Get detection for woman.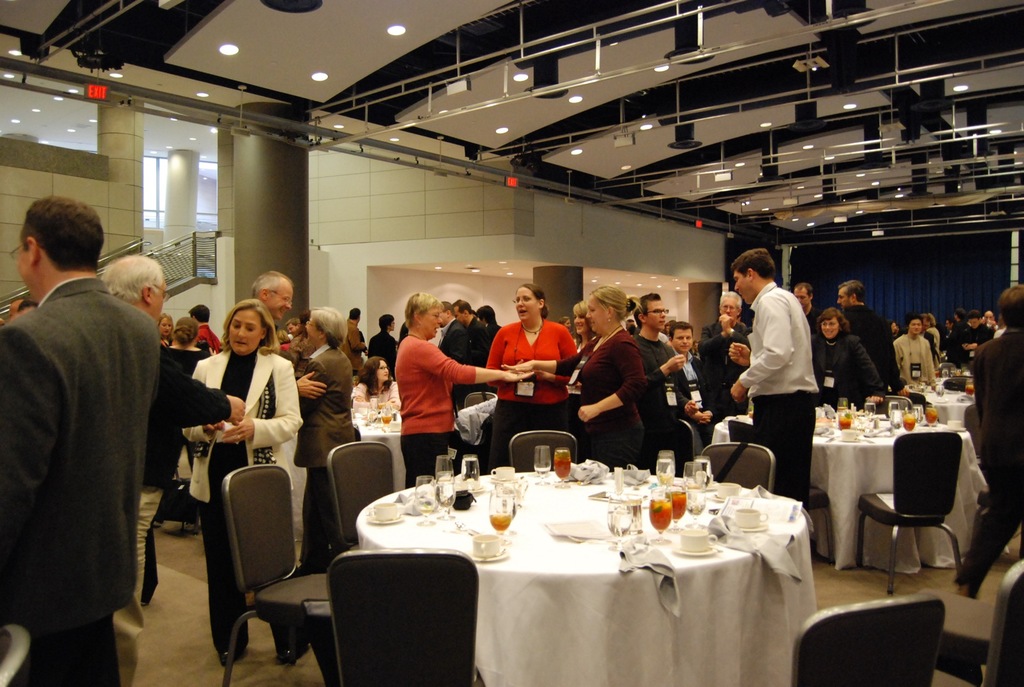
Detection: pyautogui.locateOnScreen(168, 311, 214, 376).
